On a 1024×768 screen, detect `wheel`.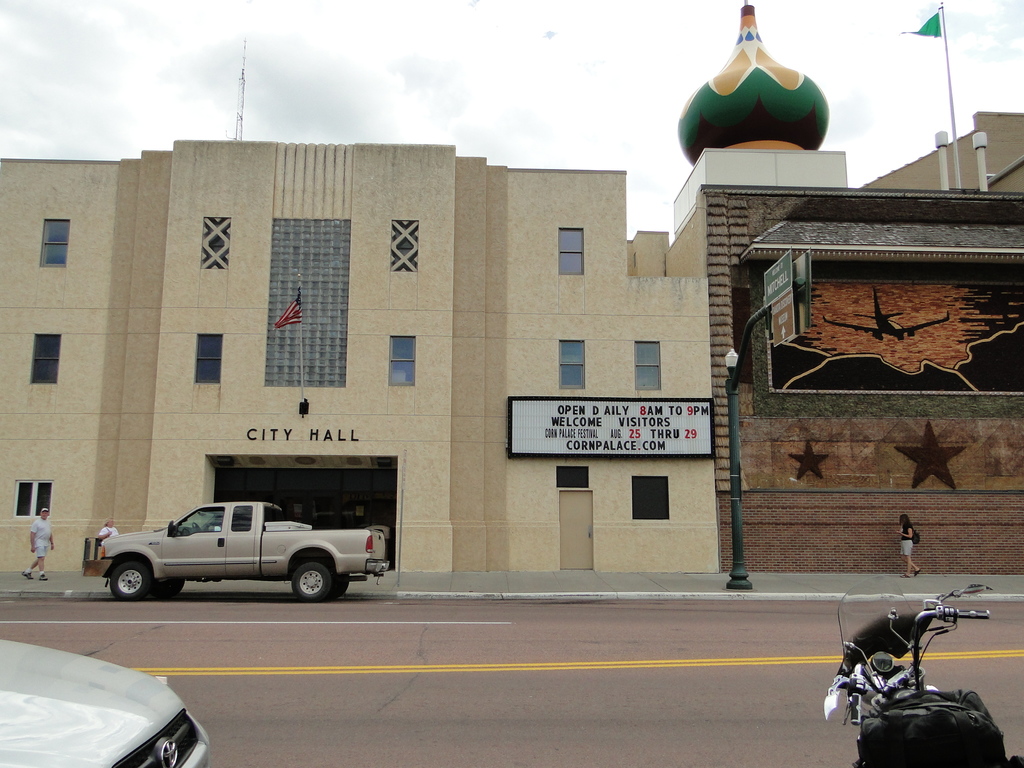
locate(290, 563, 336, 602).
